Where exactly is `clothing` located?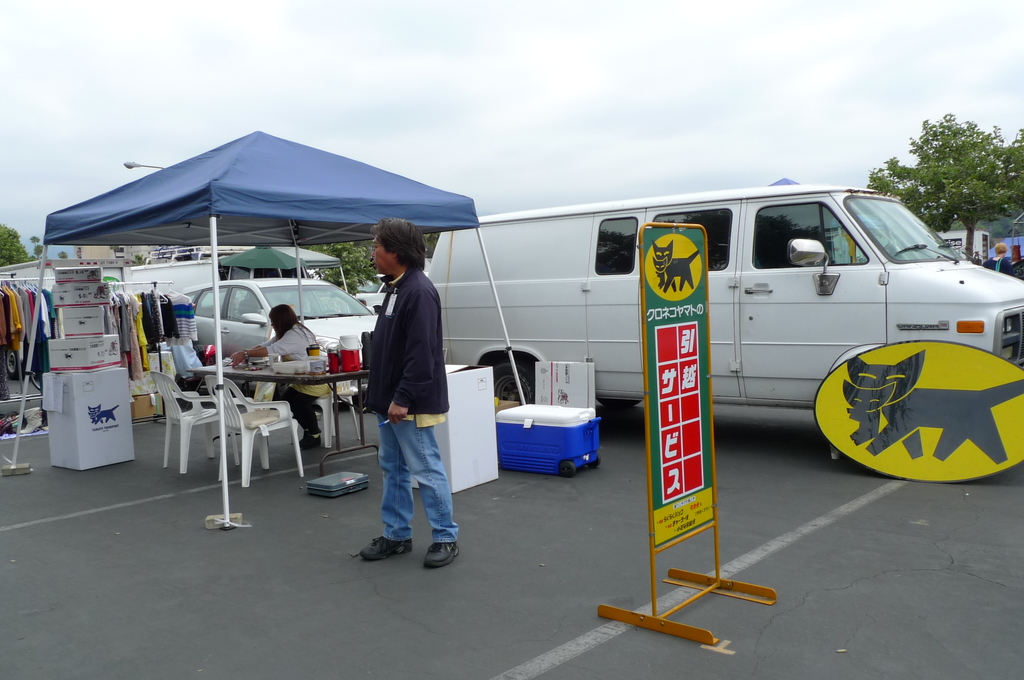
Its bounding box is [left=360, top=269, right=460, bottom=542].
